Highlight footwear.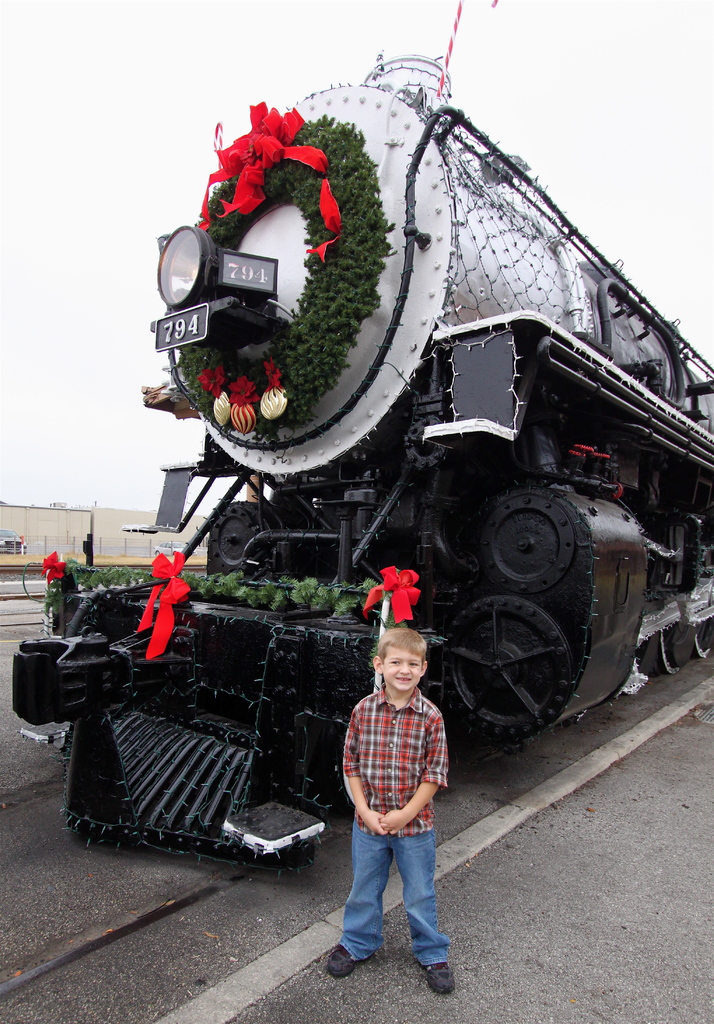
Highlighted region: [x1=422, y1=954, x2=460, y2=994].
